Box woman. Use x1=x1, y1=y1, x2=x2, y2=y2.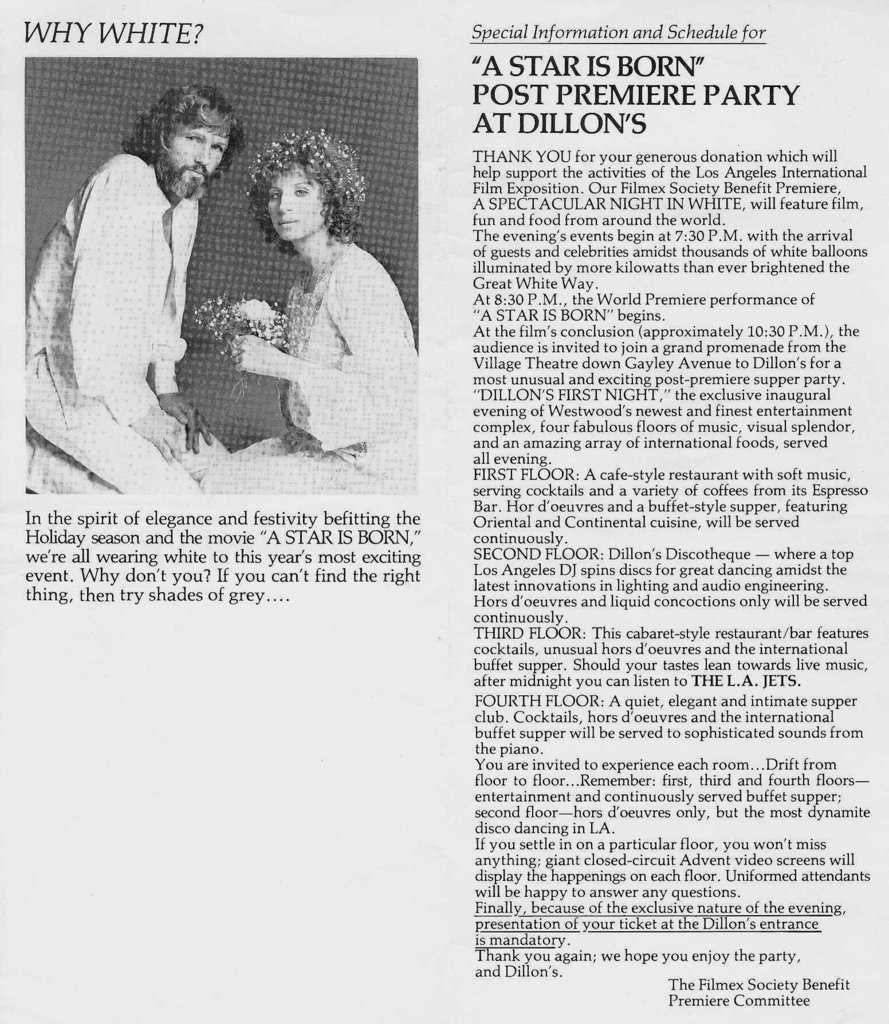
x1=161, y1=129, x2=405, y2=465.
